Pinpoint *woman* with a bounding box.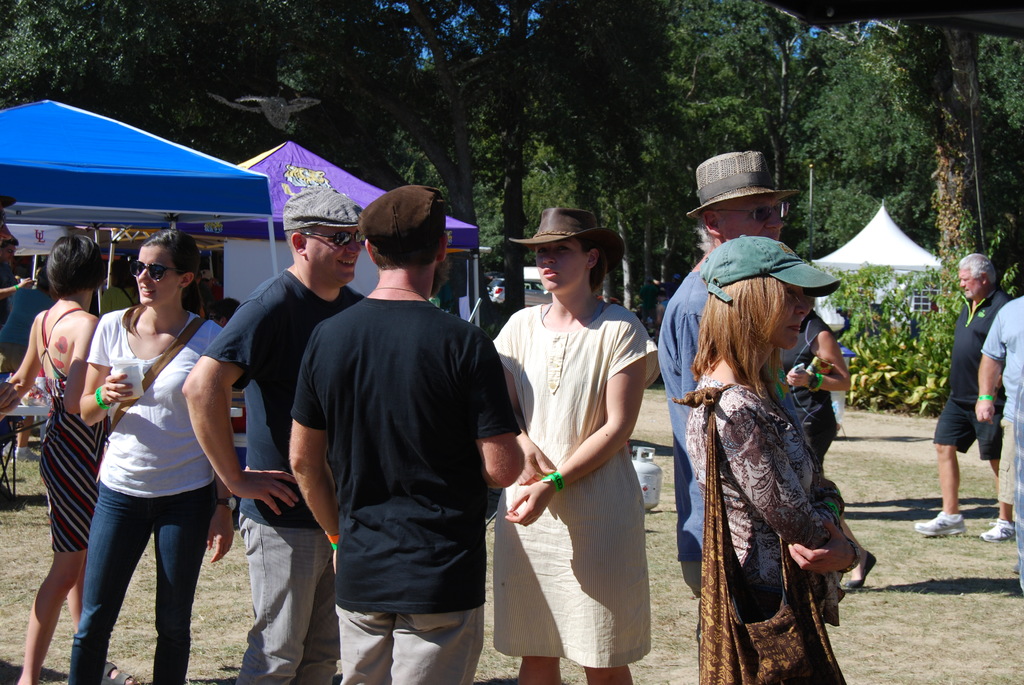
x1=63 y1=233 x2=230 y2=684.
